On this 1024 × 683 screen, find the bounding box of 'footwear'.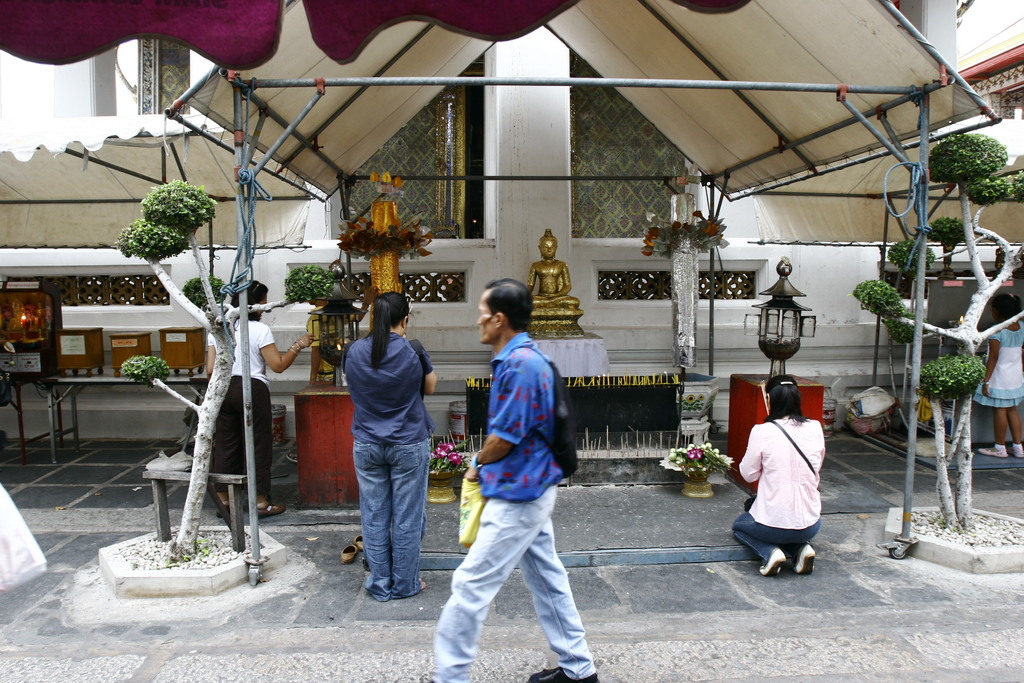
Bounding box: {"left": 792, "top": 541, "right": 819, "bottom": 576}.
